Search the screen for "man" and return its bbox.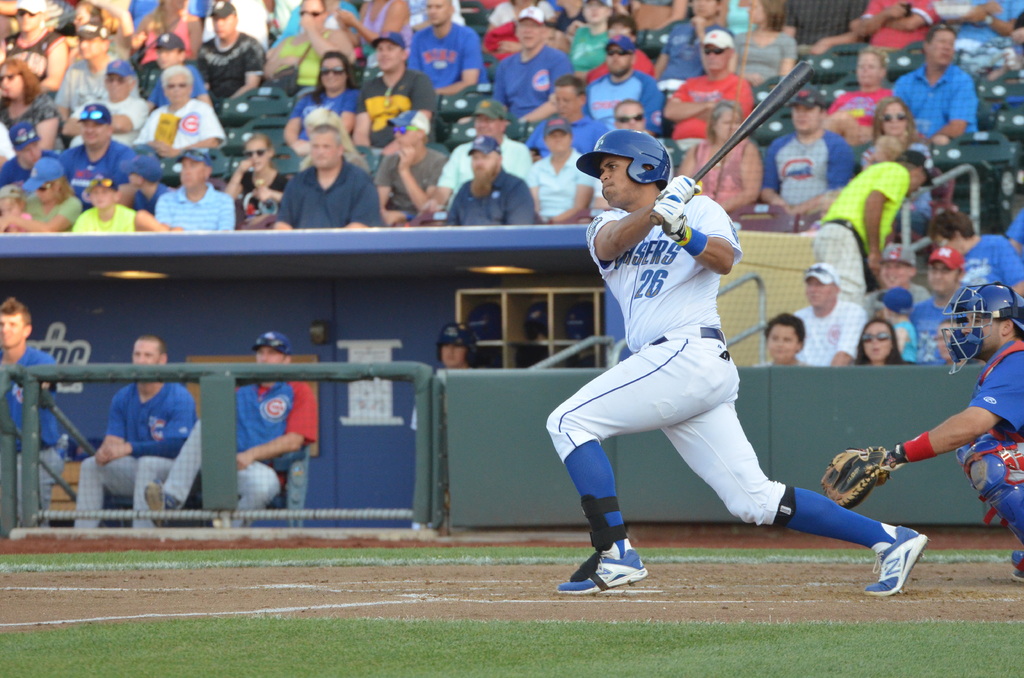
Found: x1=944 y1=213 x2=1023 y2=300.
